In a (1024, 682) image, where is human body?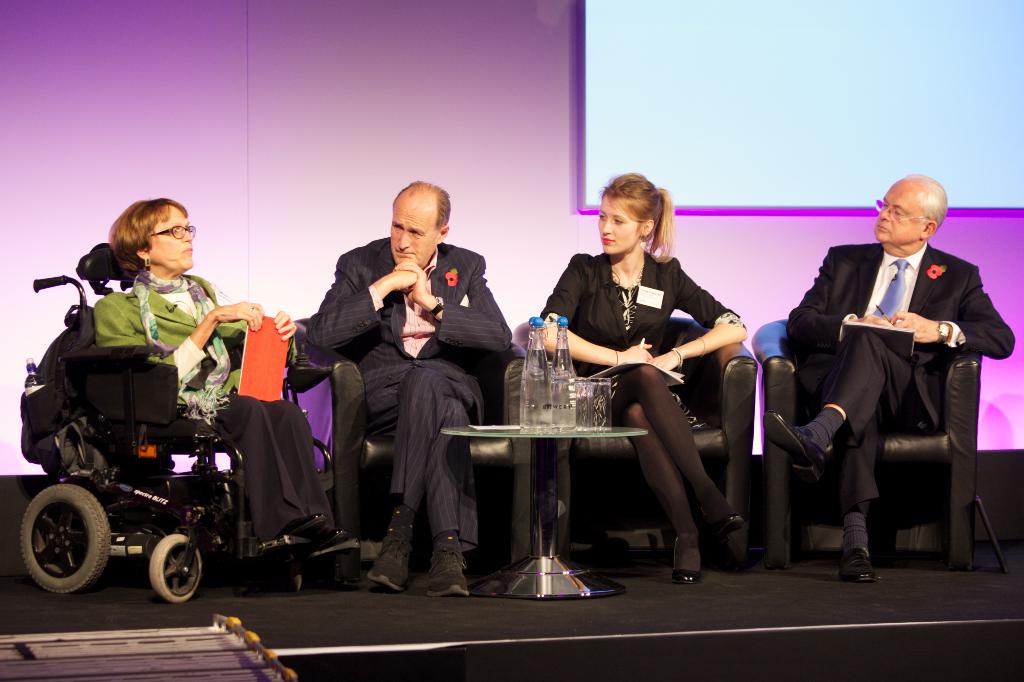
92/271/357/556.
